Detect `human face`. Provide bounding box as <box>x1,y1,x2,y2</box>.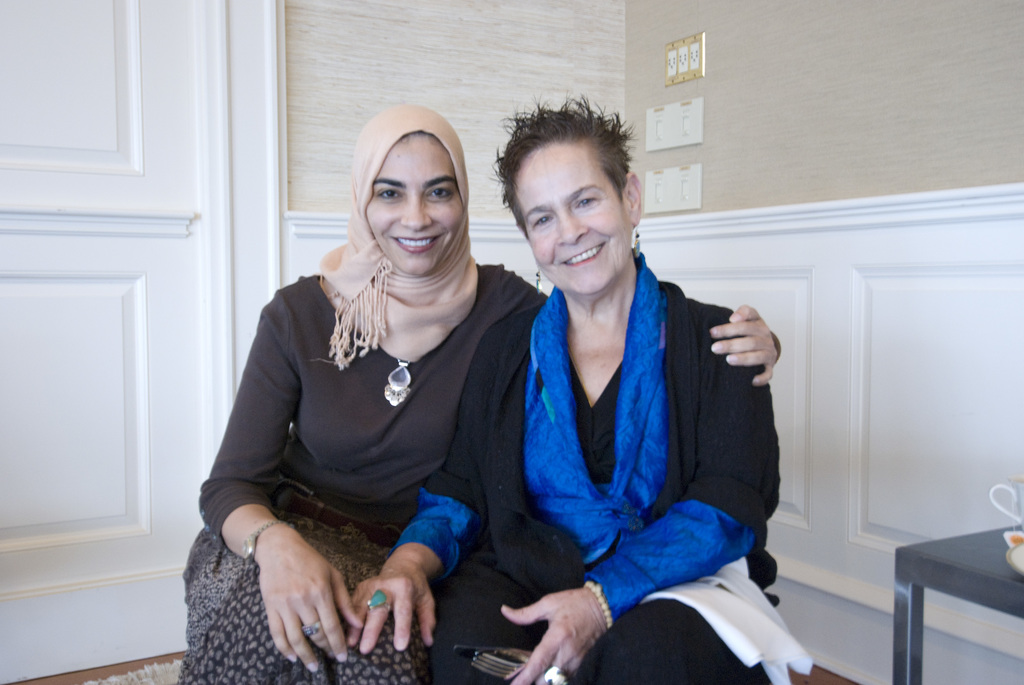
<box>364,127,468,272</box>.
